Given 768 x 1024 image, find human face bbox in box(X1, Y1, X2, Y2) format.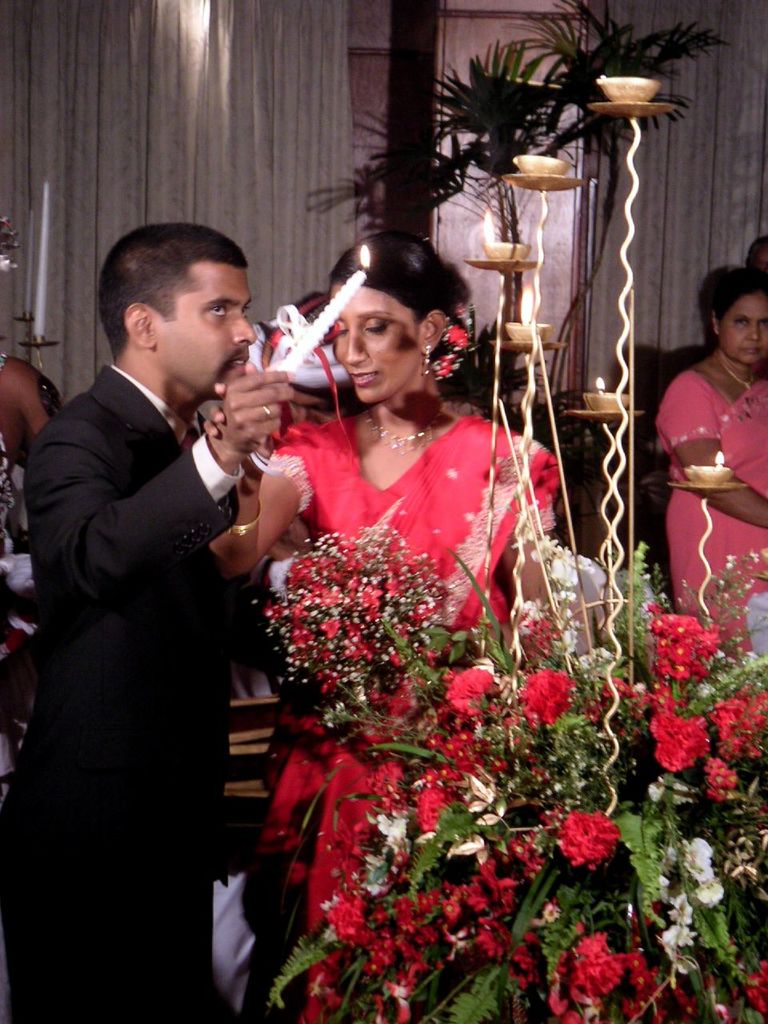
box(329, 272, 429, 410).
